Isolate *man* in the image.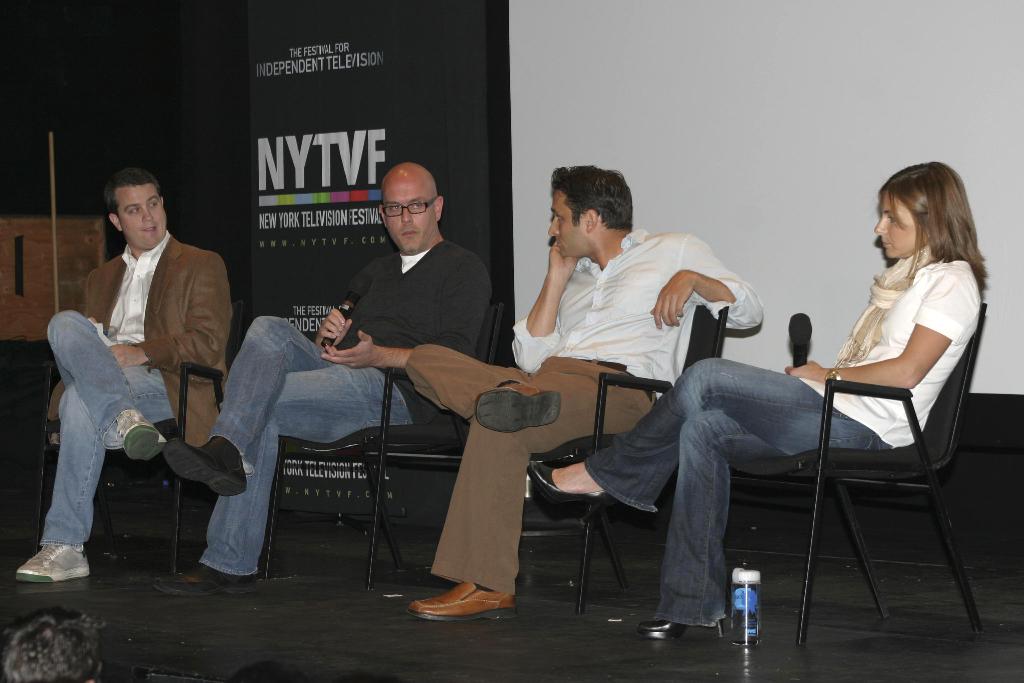
Isolated region: 40,155,231,578.
